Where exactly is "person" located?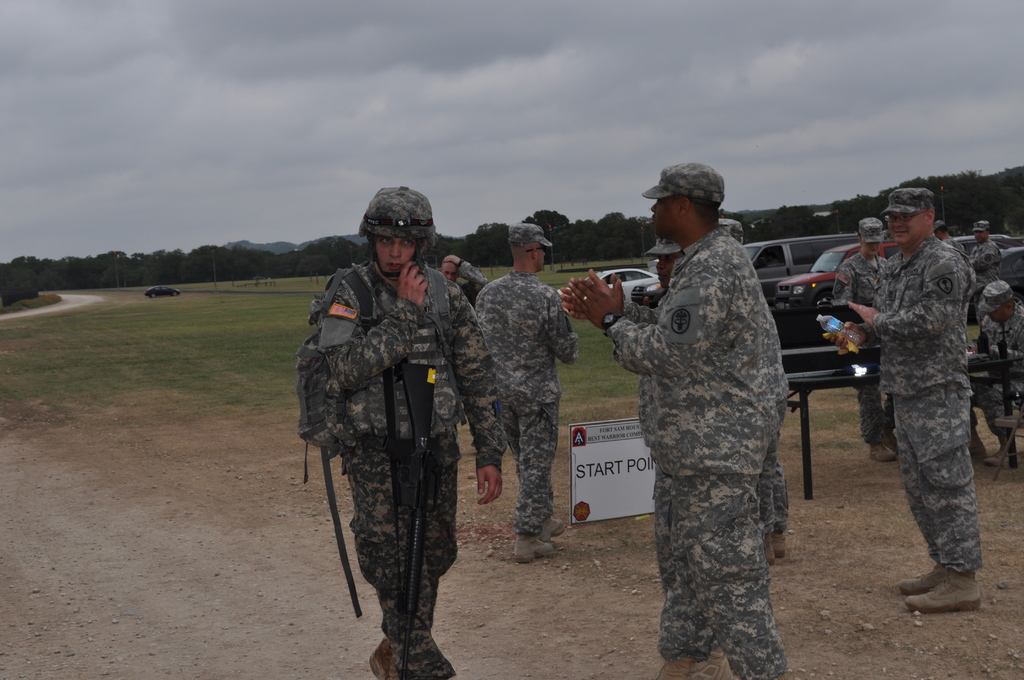
Its bounding box is crop(304, 198, 481, 679).
